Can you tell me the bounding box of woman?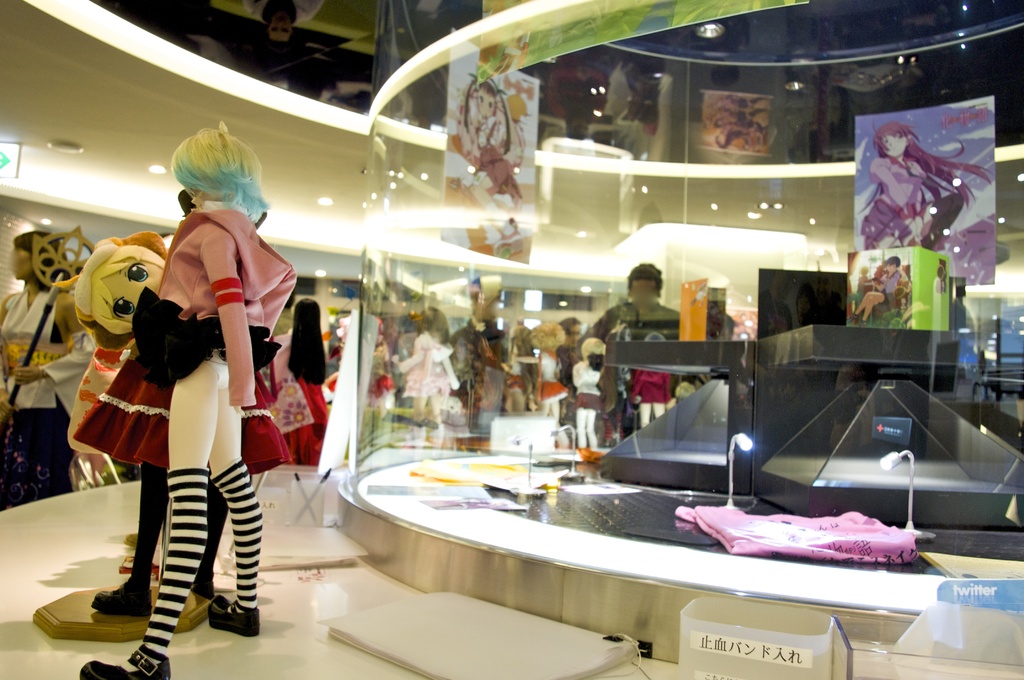
<box>80,118,259,679</box>.
